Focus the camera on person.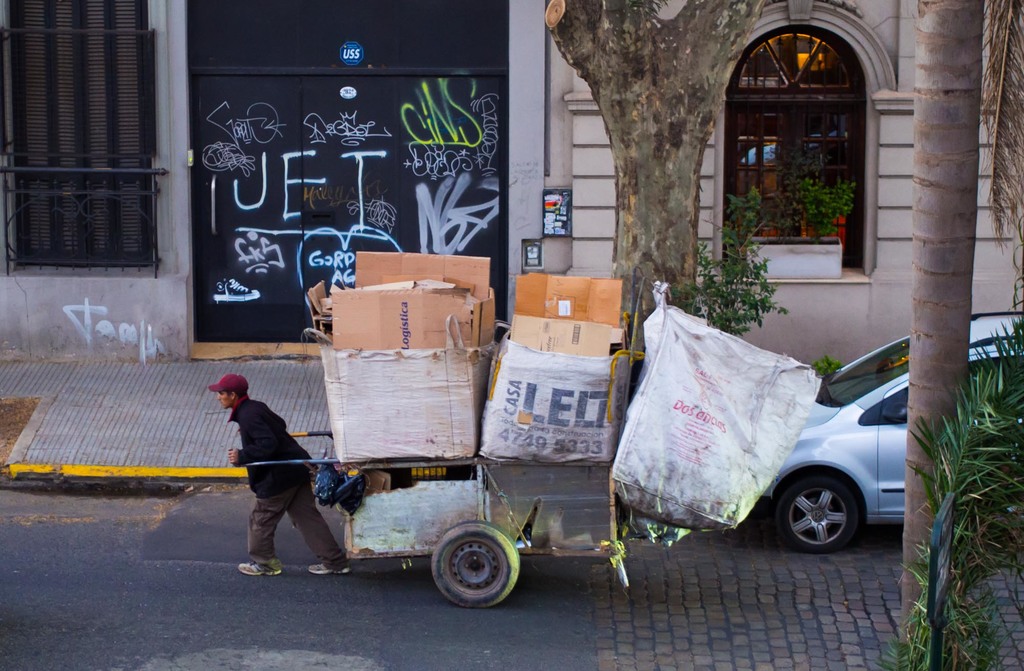
Focus region: [x1=206, y1=368, x2=357, y2=579].
